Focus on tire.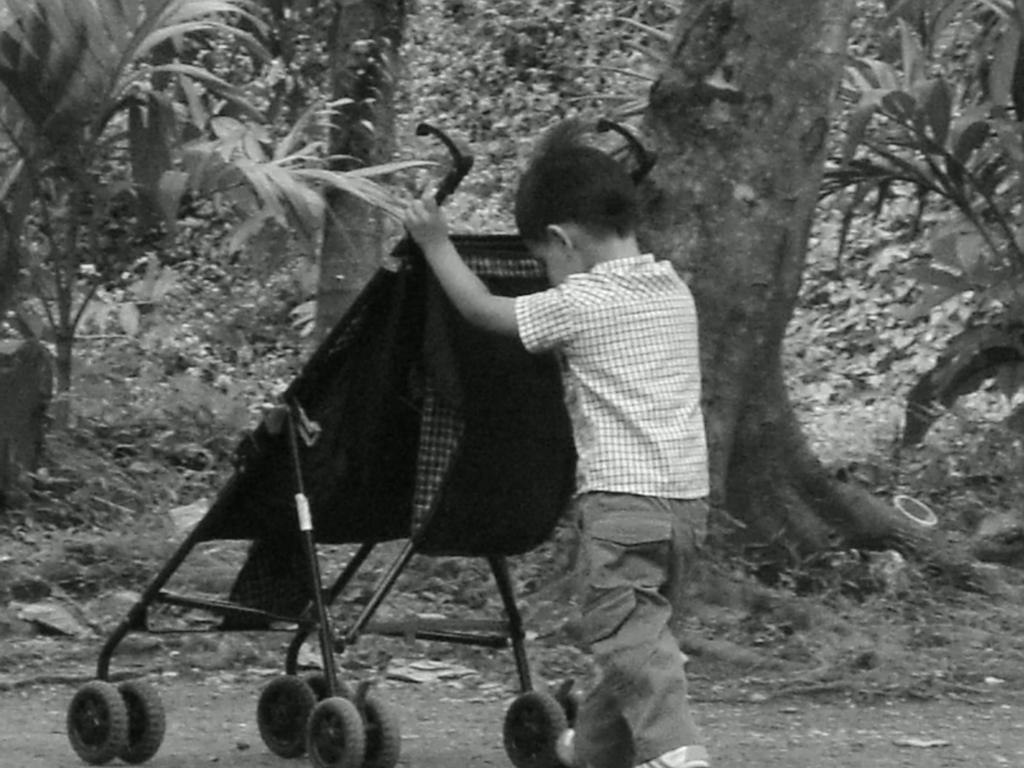
Focused at <bbox>303, 669, 355, 696</bbox>.
